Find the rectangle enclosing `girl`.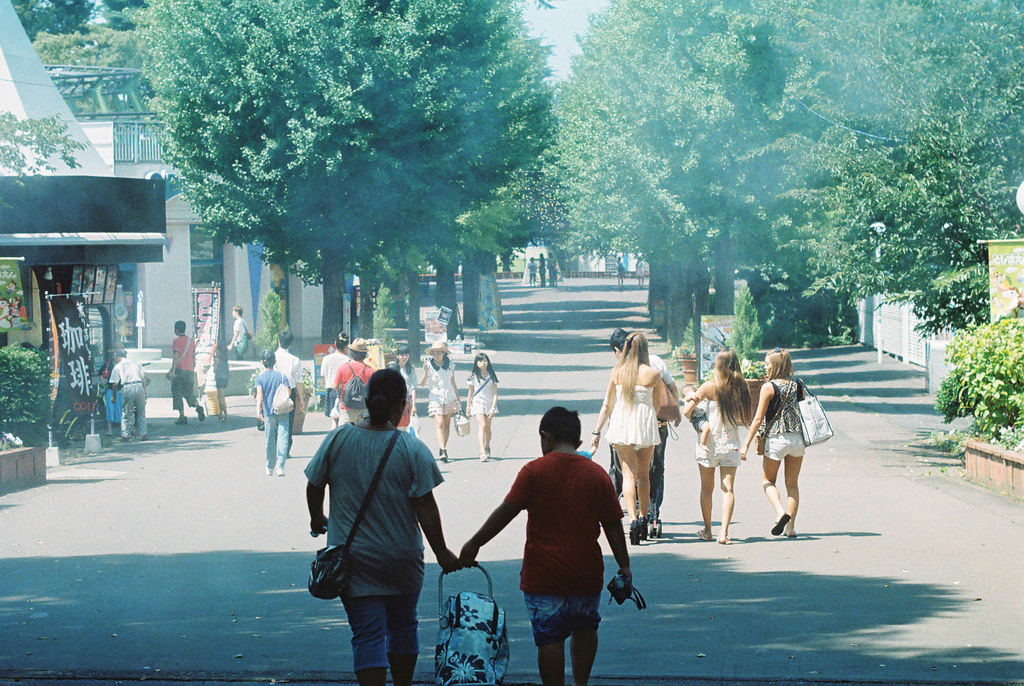
rect(419, 340, 462, 462).
